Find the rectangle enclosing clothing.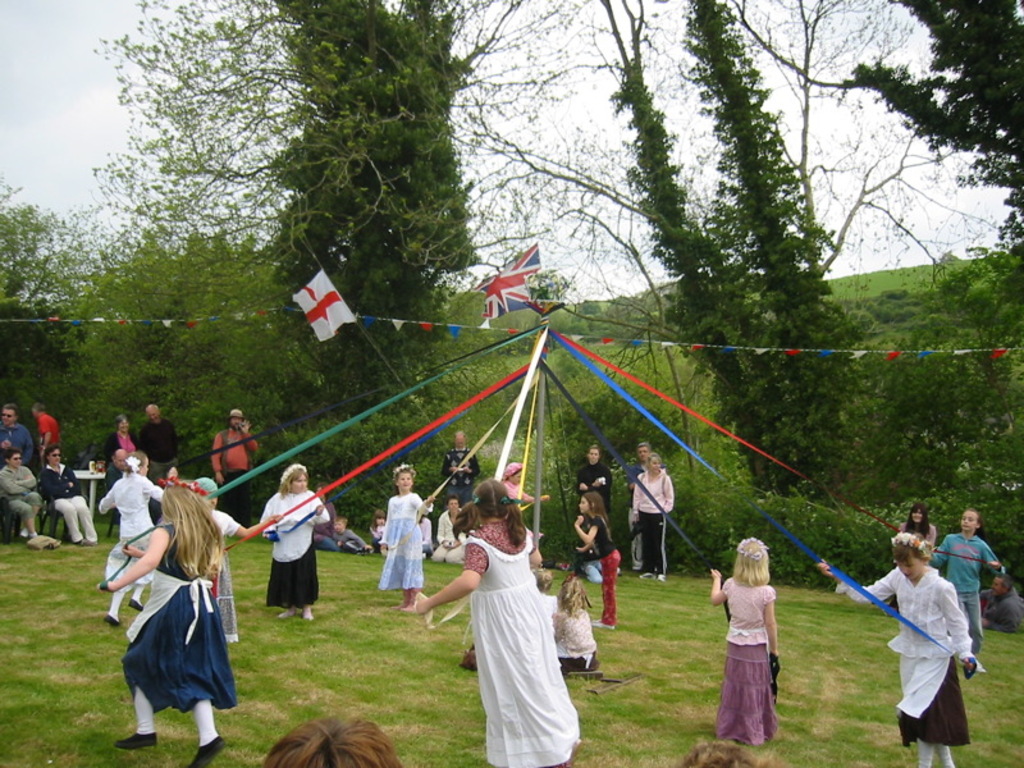
(left=134, top=416, right=180, bottom=492).
